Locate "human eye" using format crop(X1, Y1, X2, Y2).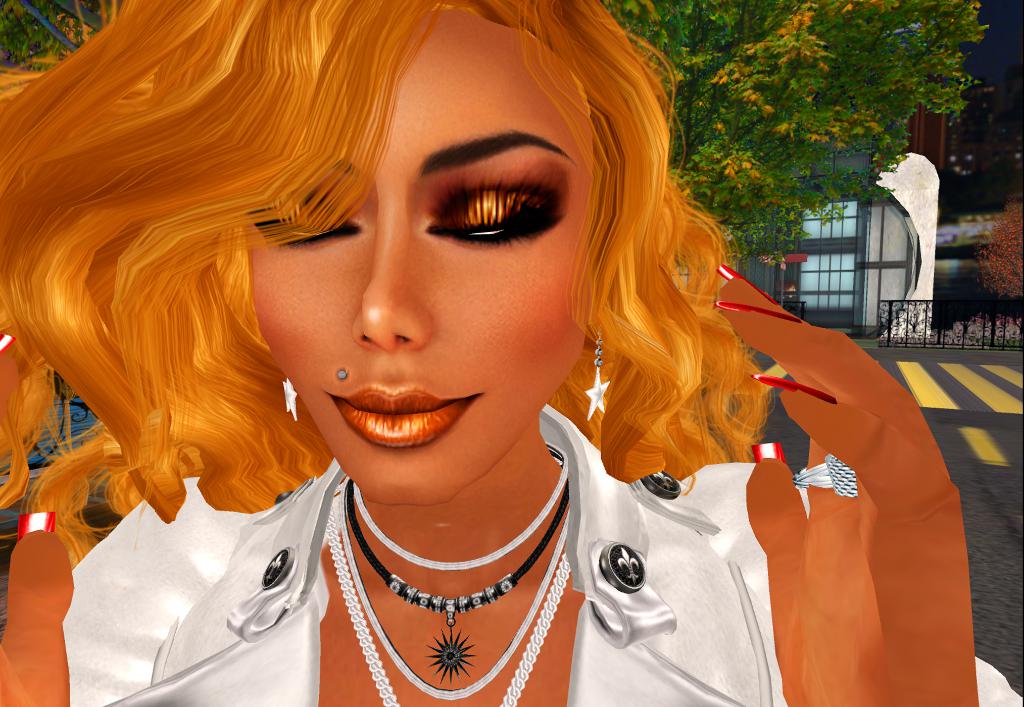
crop(240, 179, 372, 269).
